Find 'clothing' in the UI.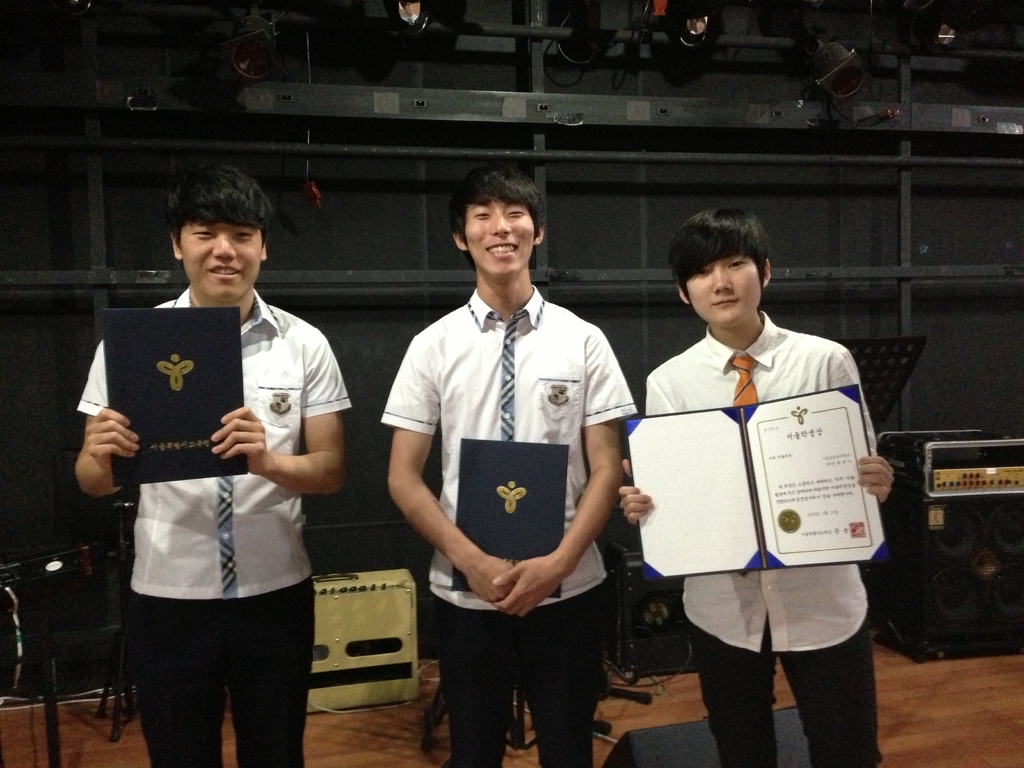
UI element at [left=381, top=284, right=637, bottom=767].
